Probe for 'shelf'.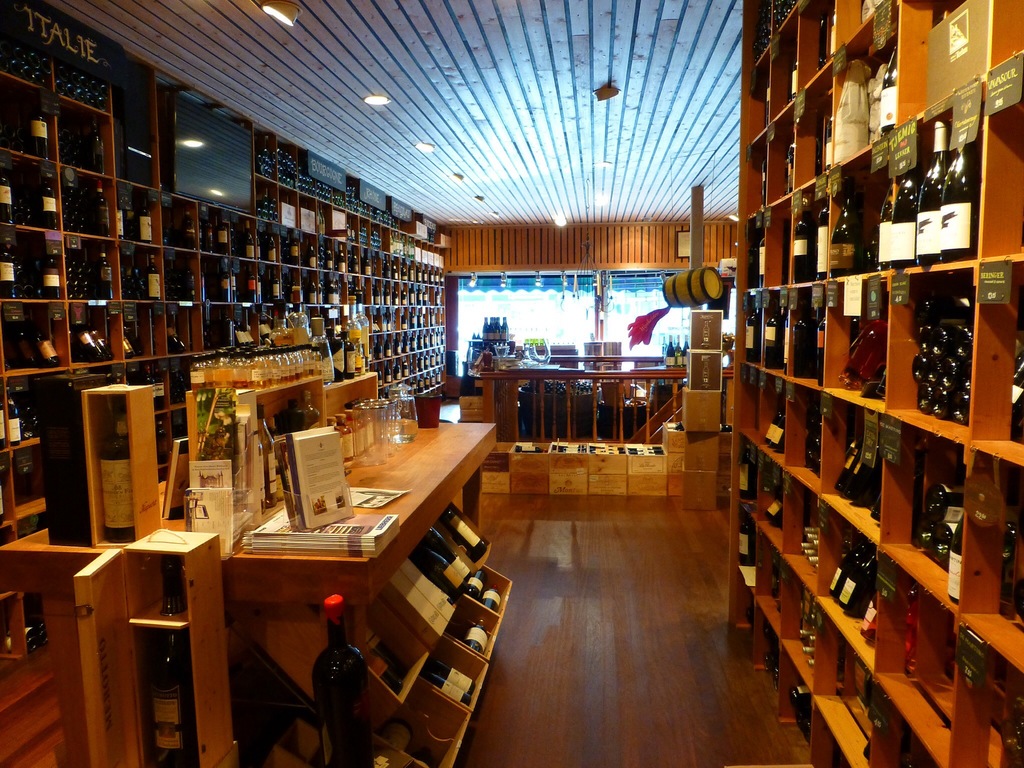
Probe result: (left=182, top=331, right=387, bottom=538).
